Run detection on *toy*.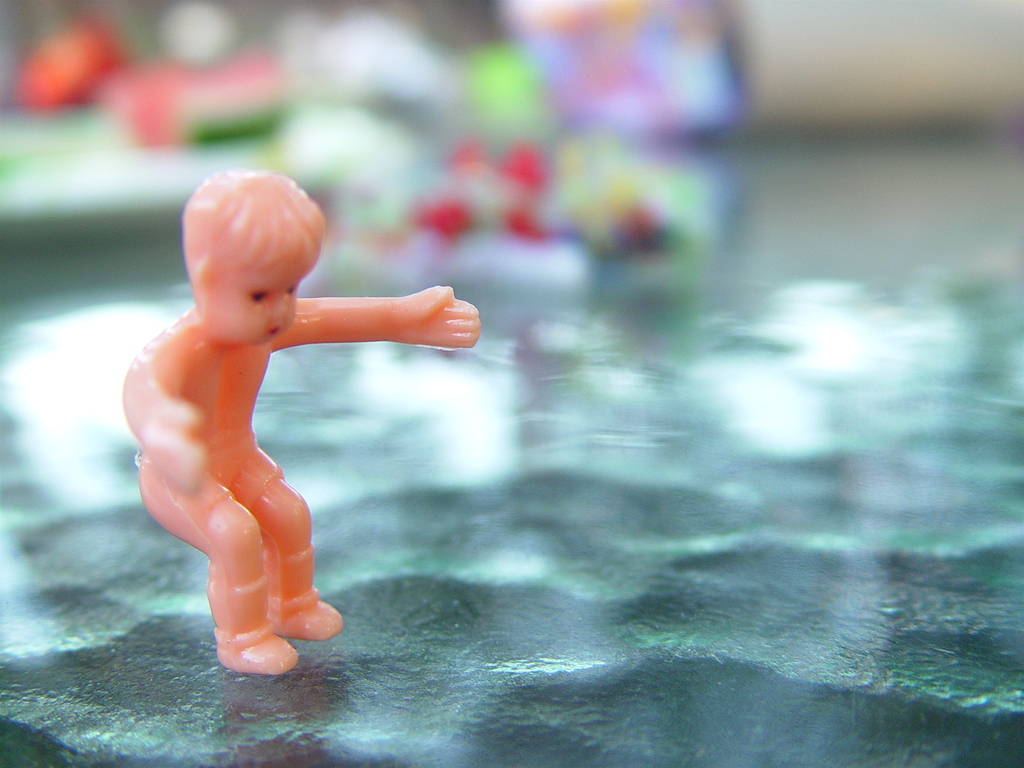
Result: (122, 166, 479, 671).
